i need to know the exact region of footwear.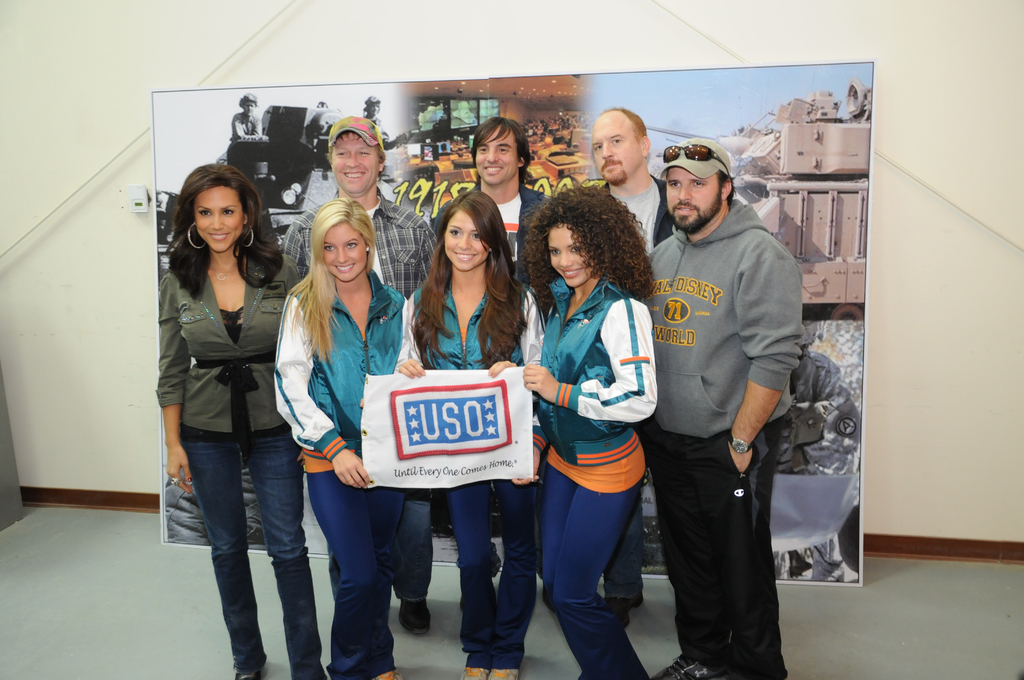
Region: box=[403, 595, 431, 635].
